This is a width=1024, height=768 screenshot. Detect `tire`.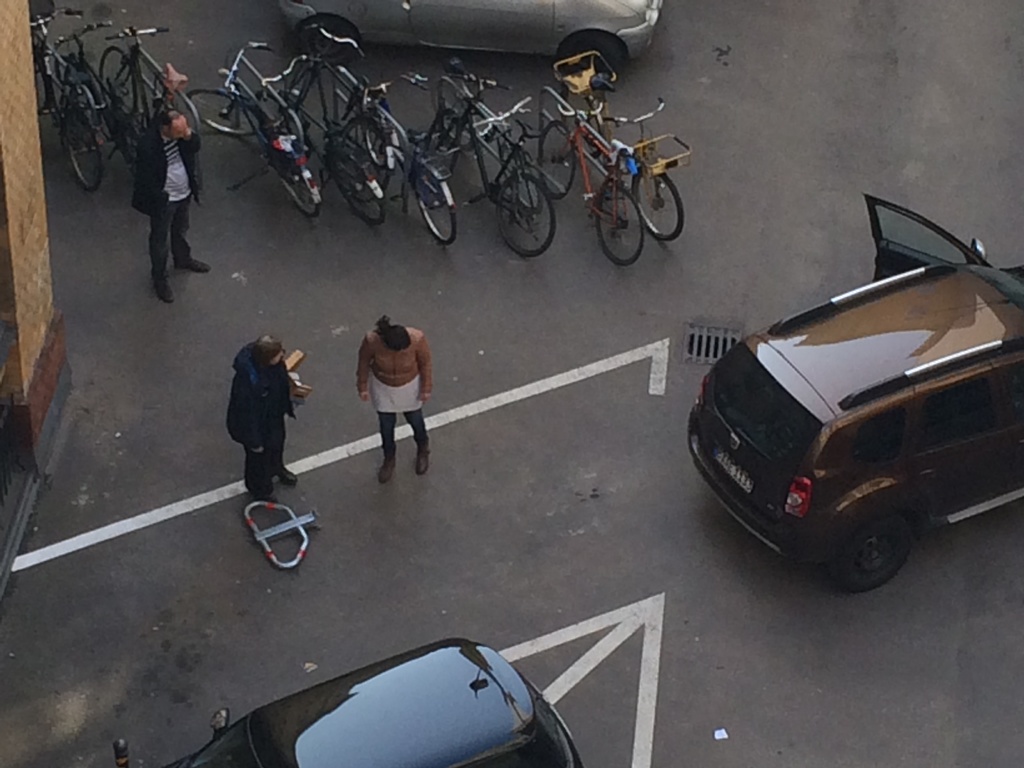
495:175:559:260.
